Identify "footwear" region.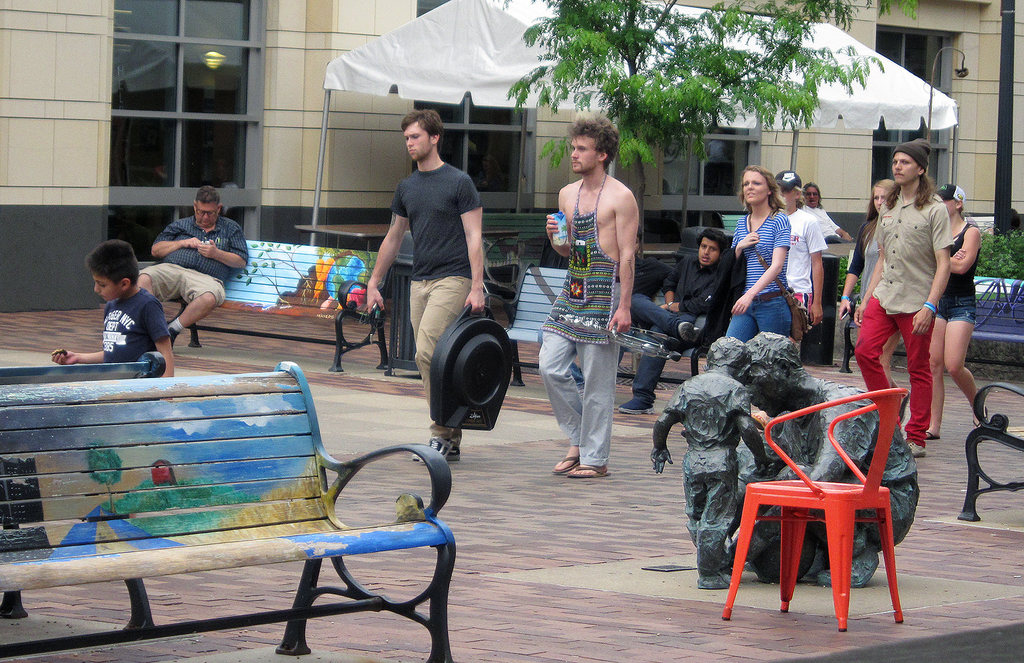
Region: bbox=(565, 465, 614, 480).
